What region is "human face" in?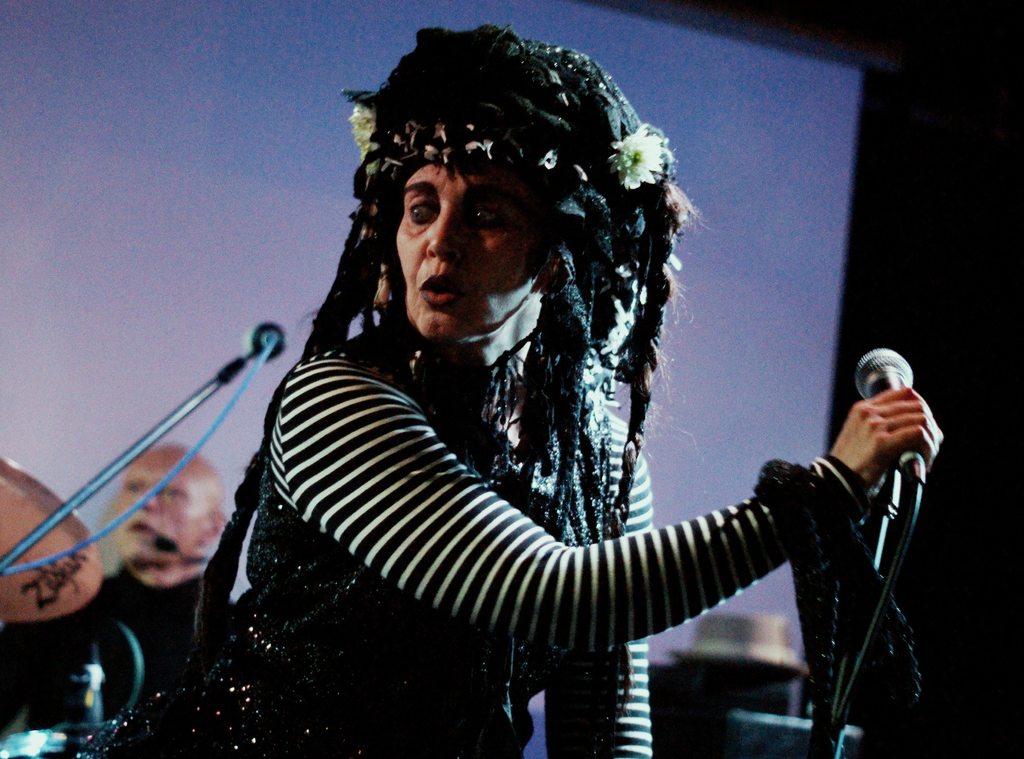
(395, 163, 535, 338).
